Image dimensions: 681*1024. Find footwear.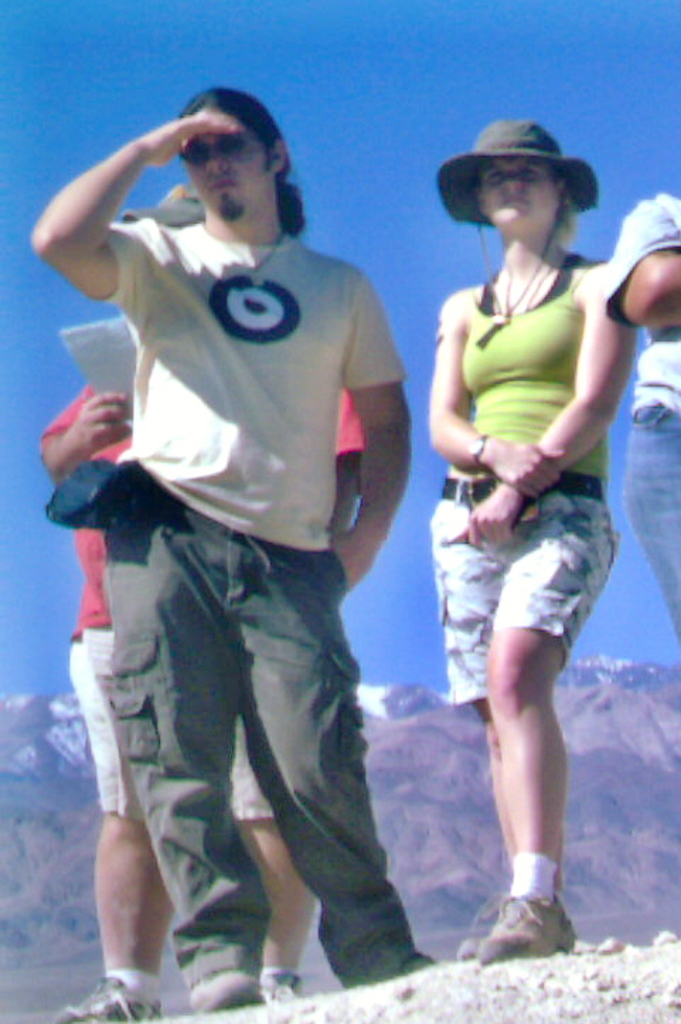
x1=447, y1=887, x2=575, y2=962.
